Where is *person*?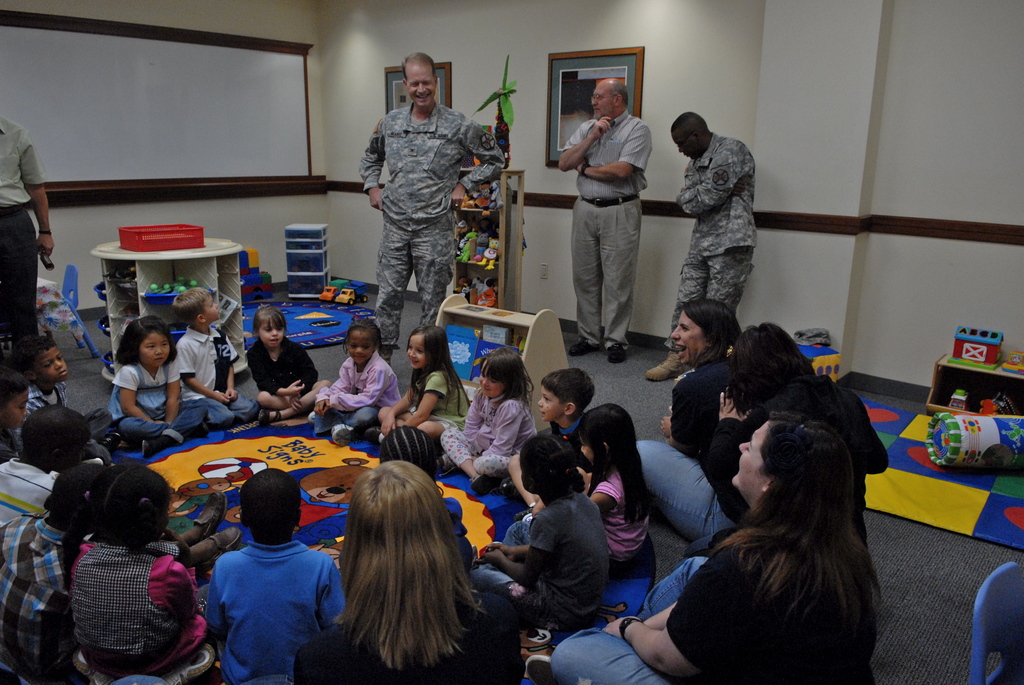
<bbox>699, 310, 899, 571</bbox>.
